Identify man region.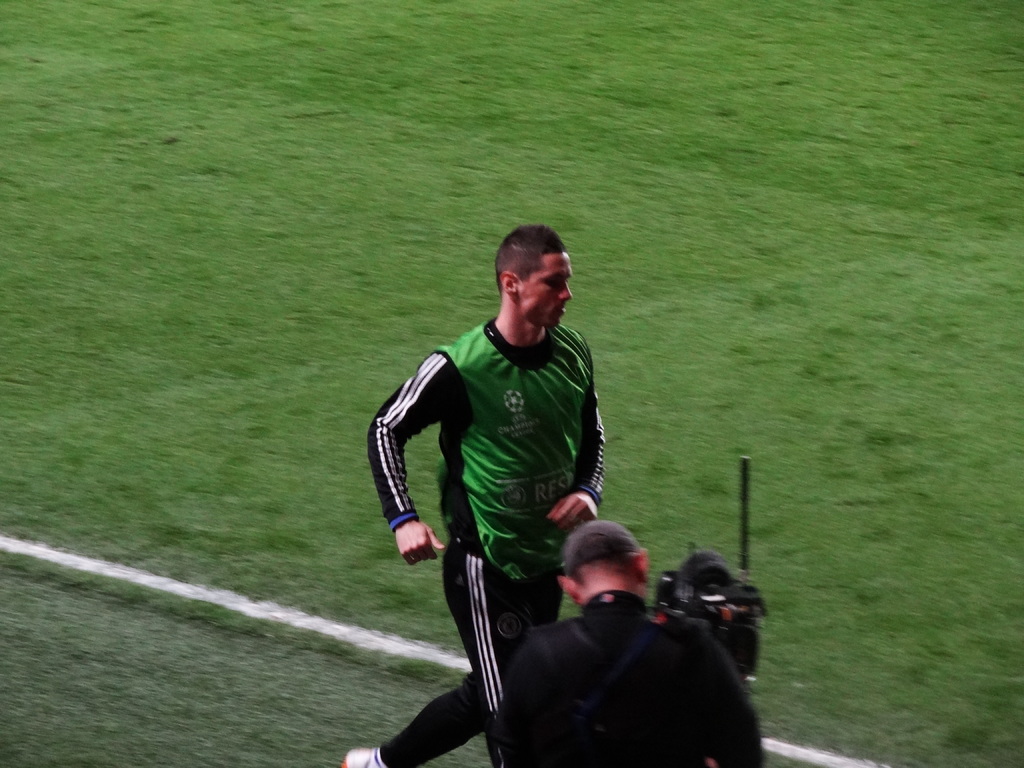
Region: 490 518 764 767.
